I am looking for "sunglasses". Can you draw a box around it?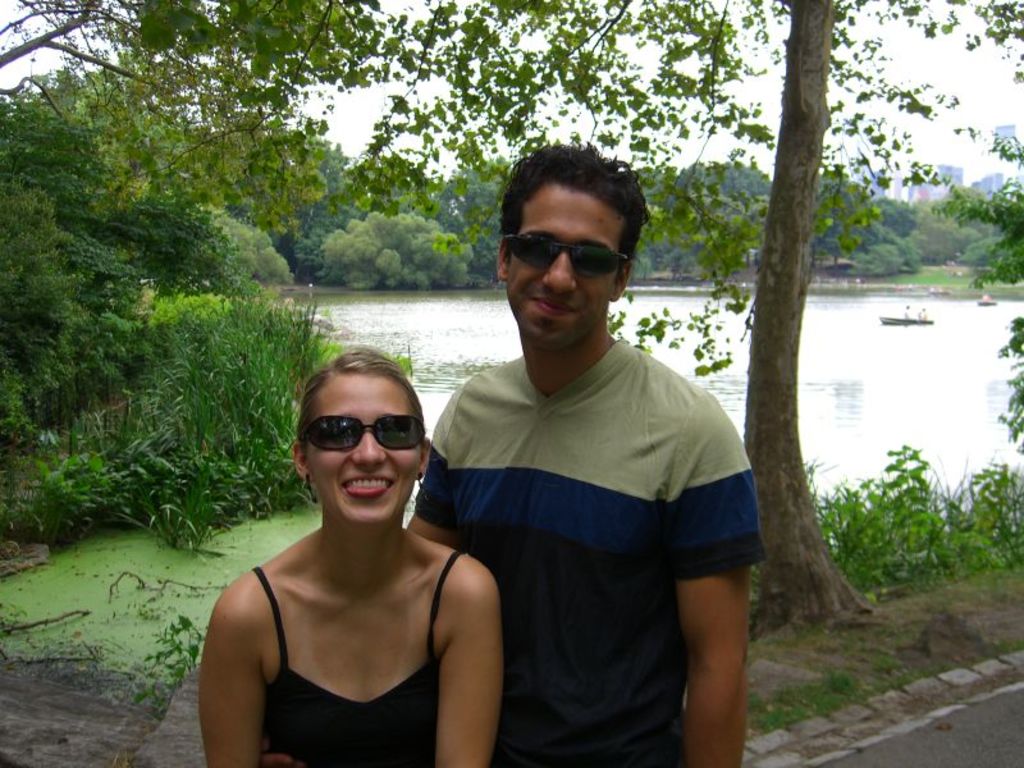
Sure, the bounding box is bbox=[506, 236, 626, 276].
